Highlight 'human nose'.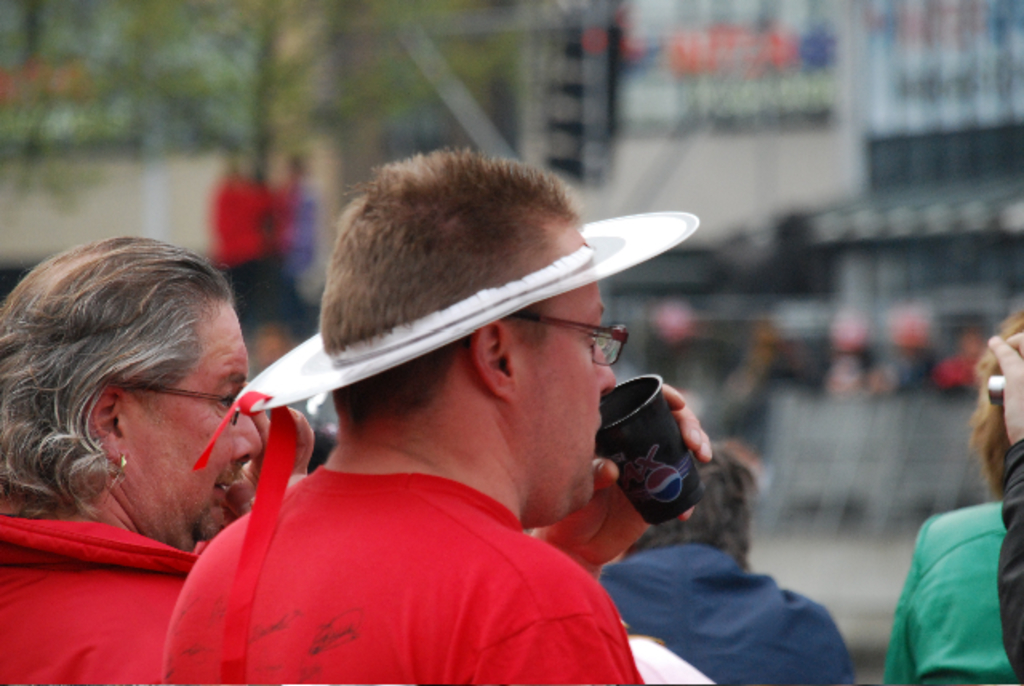
Highlighted region: bbox=(595, 336, 621, 389).
